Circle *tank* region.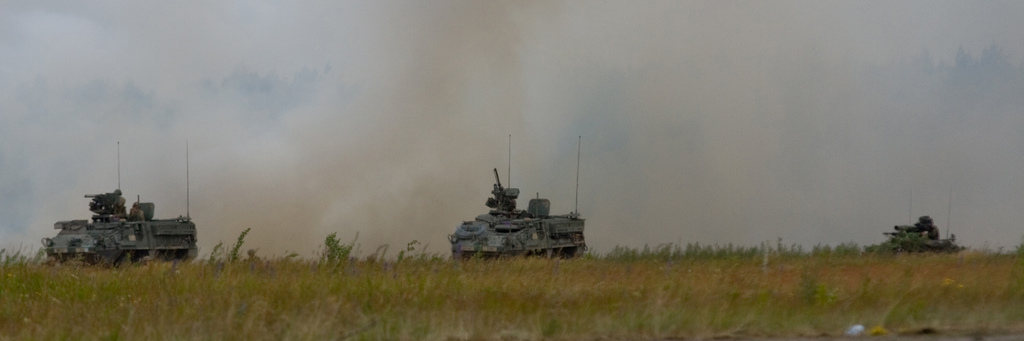
Region: bbox=(872, 214, 961, 253).
